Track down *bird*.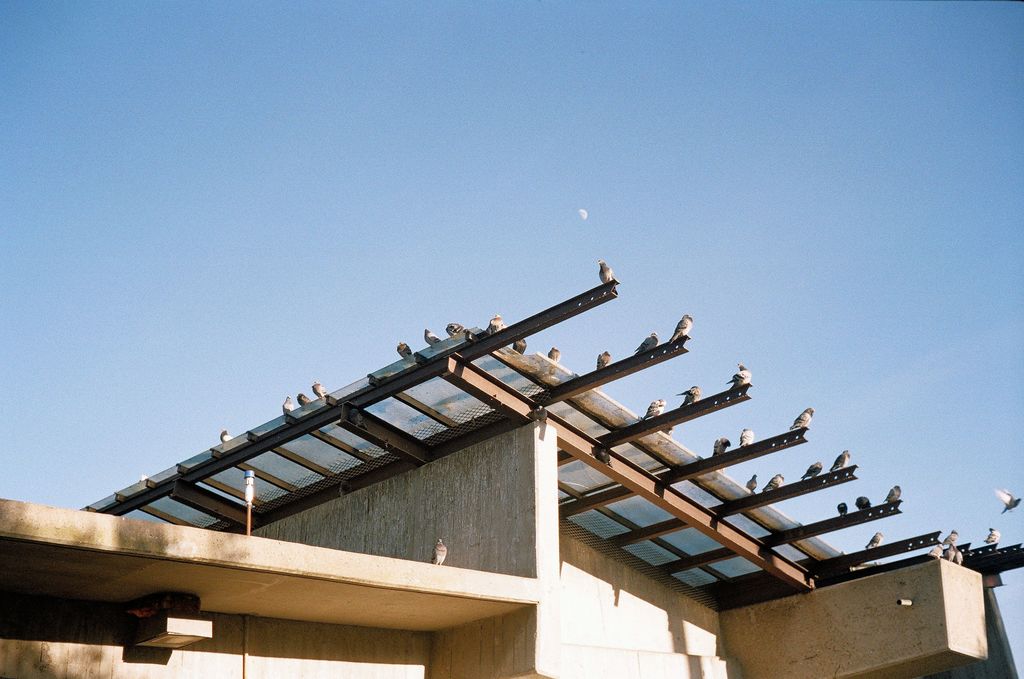
Tracked to 313 381 327 399.
